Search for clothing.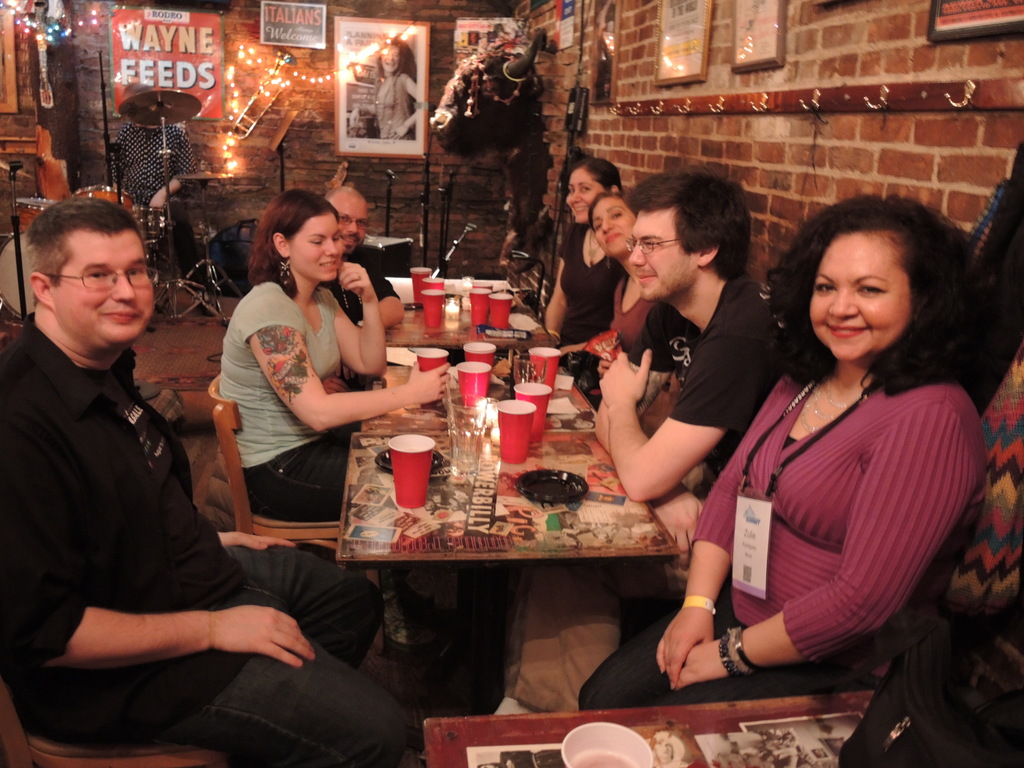
Found at Rect(4, 307, 412, 767).
